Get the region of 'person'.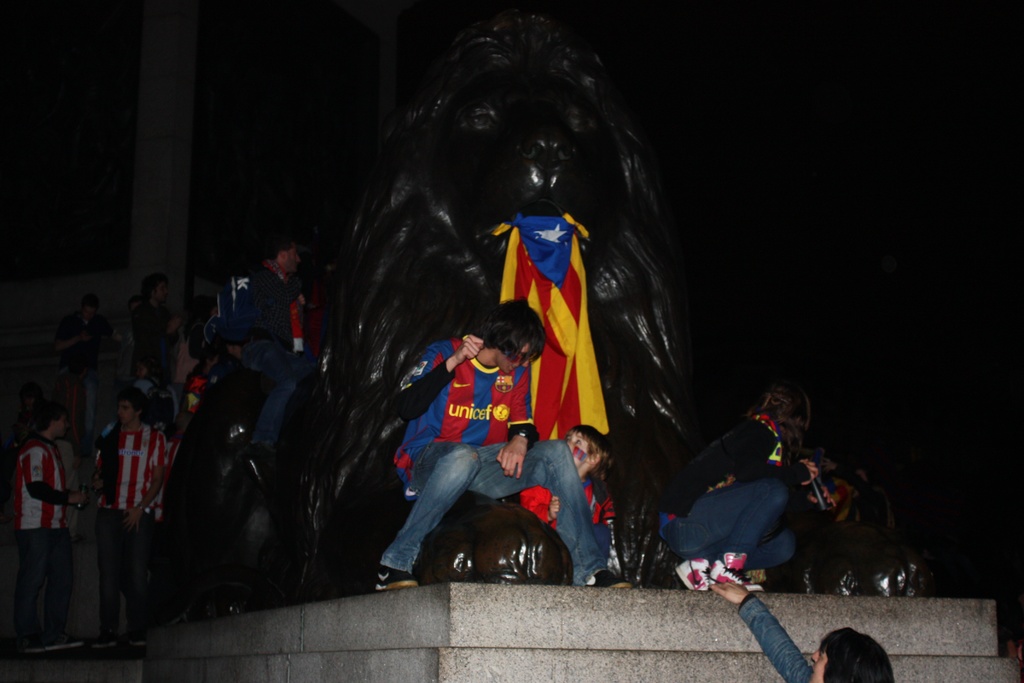
bbox(369, 298, 635, 593).
